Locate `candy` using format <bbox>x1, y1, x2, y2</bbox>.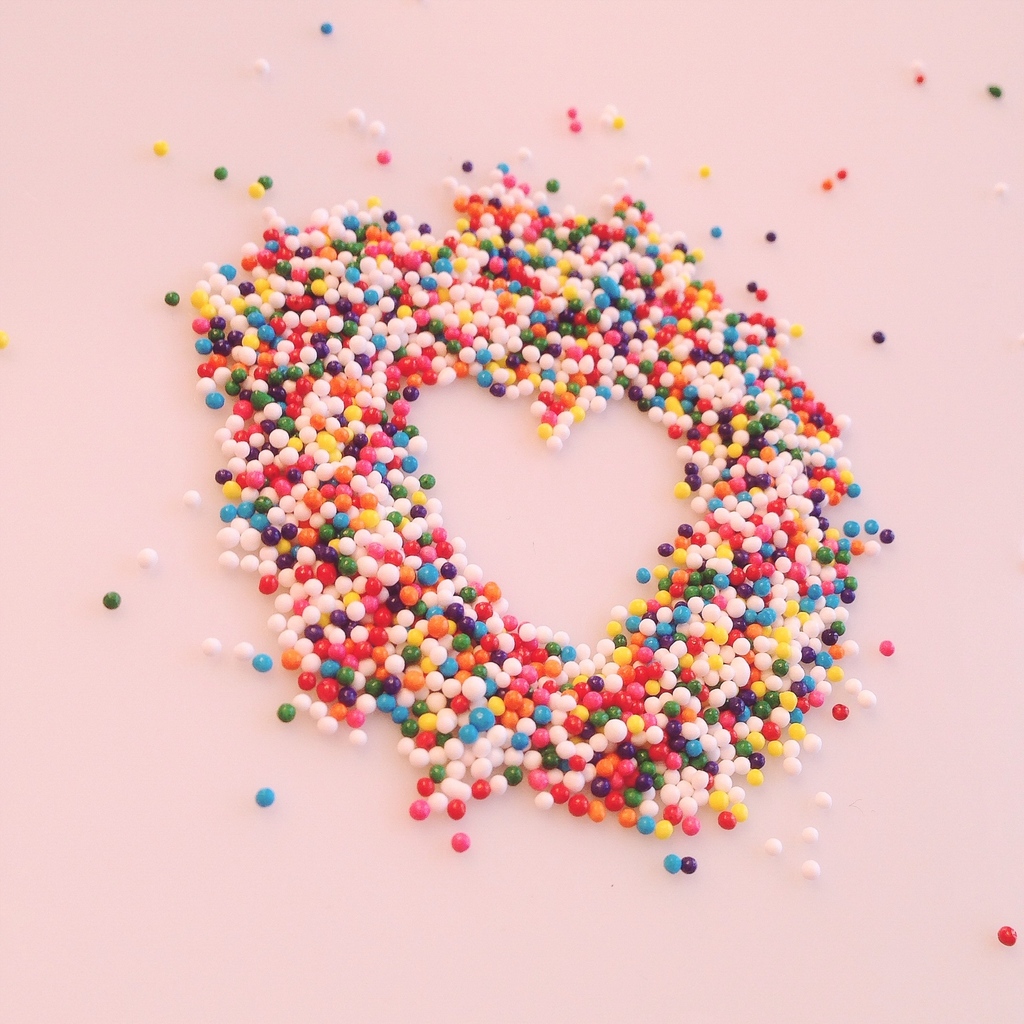
<bbox>764, 837, 787, 858</bbox>.
